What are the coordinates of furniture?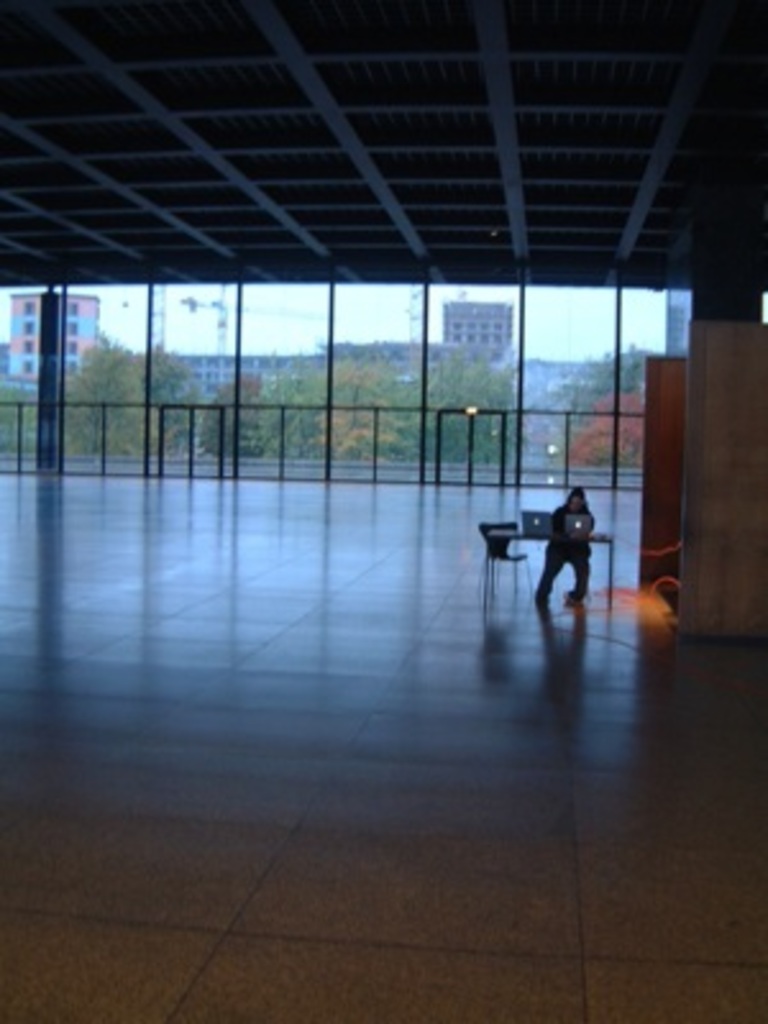
<box>486,525,620,607</box>.
